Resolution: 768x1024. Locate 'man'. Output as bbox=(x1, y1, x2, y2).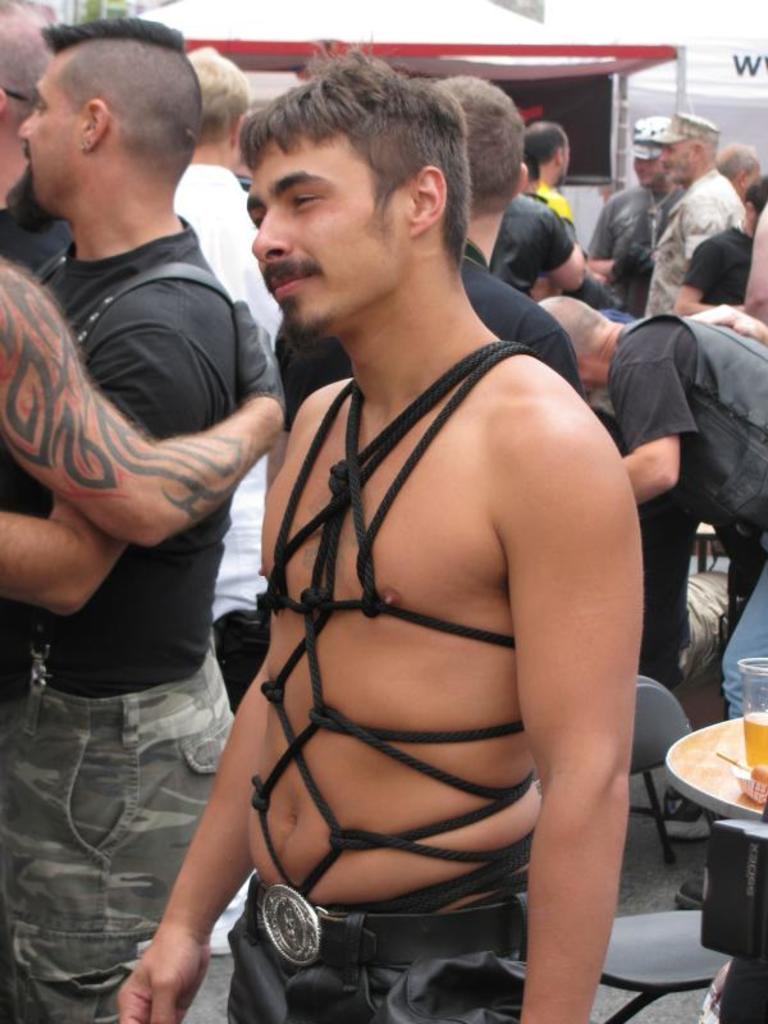
bbox=(582, 114, 678, 296).
